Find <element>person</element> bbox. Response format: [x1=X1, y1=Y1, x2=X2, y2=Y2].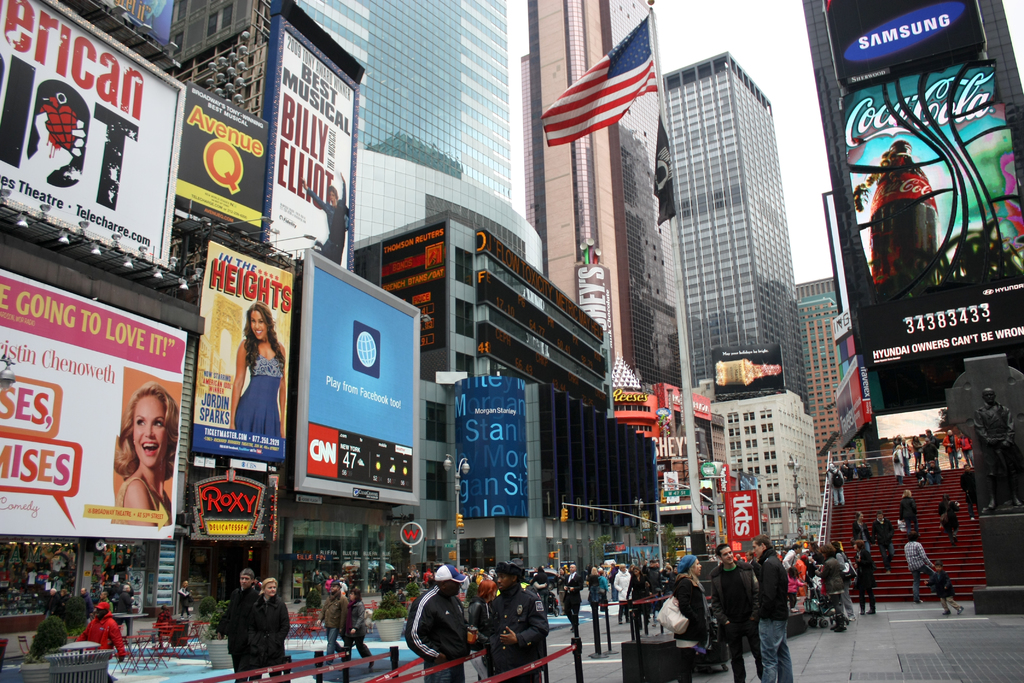
[x1=44, y1=589, x2=58, y2=616].
